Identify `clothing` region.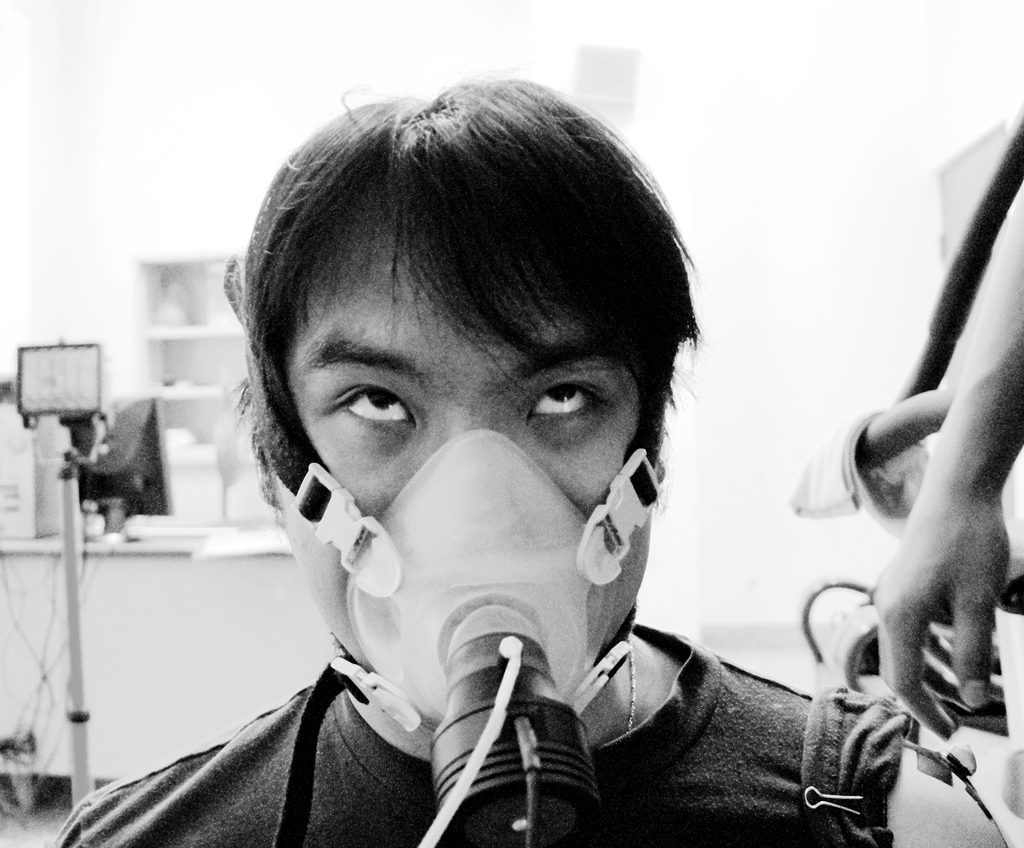
Region: x1=49 y1=623 x2=916 y2=847.
